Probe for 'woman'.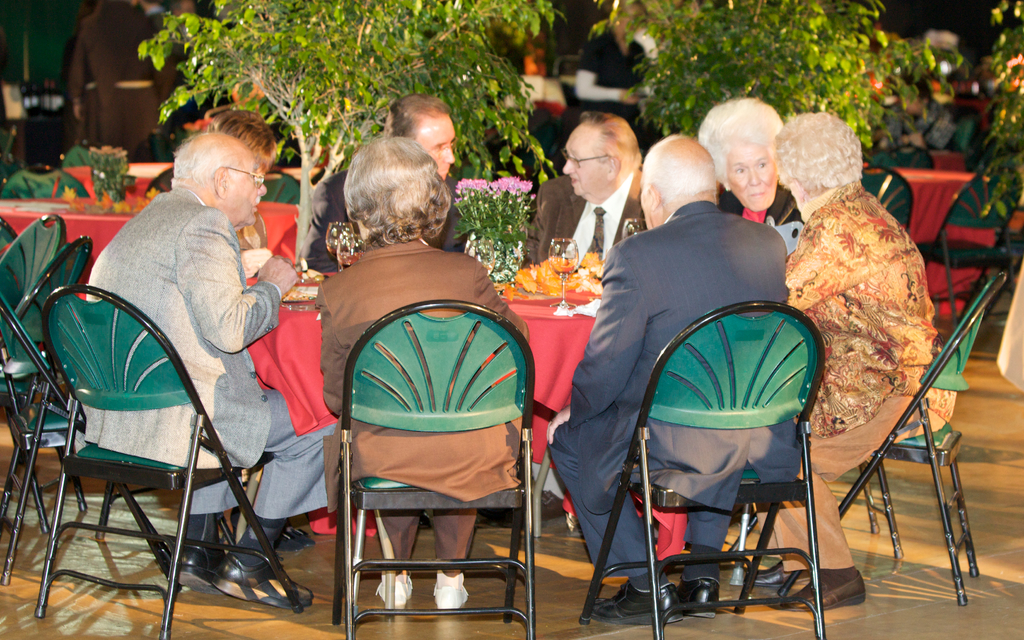
Probe result: {"x1": 696, "y1": 92, "x2": 810, "y2": 225}.
